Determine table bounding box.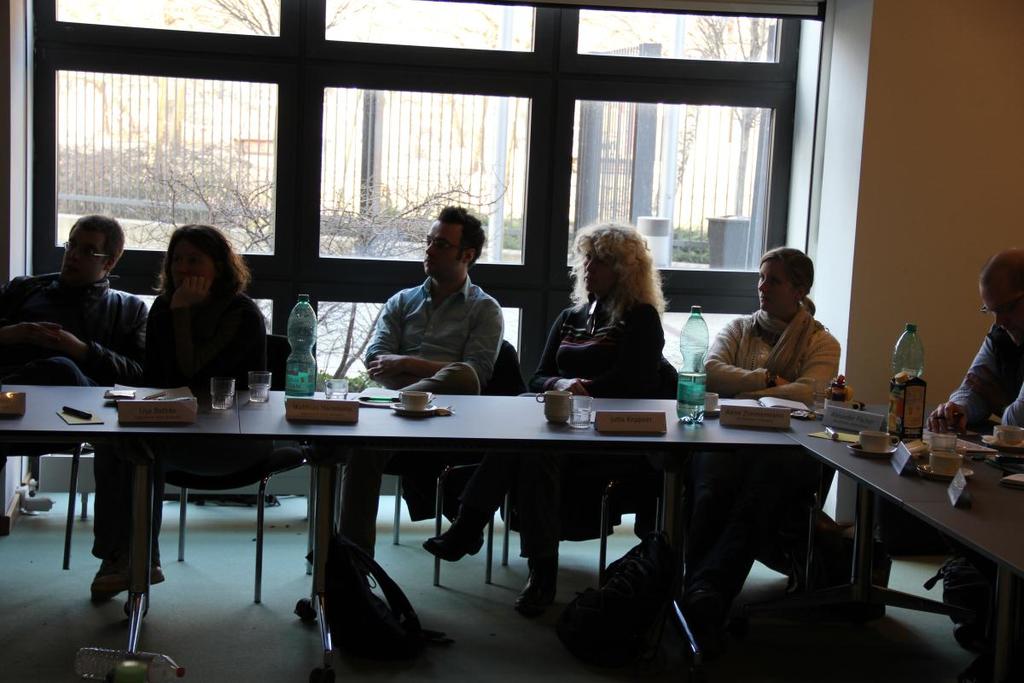
Determined: 1:383:244:651.
